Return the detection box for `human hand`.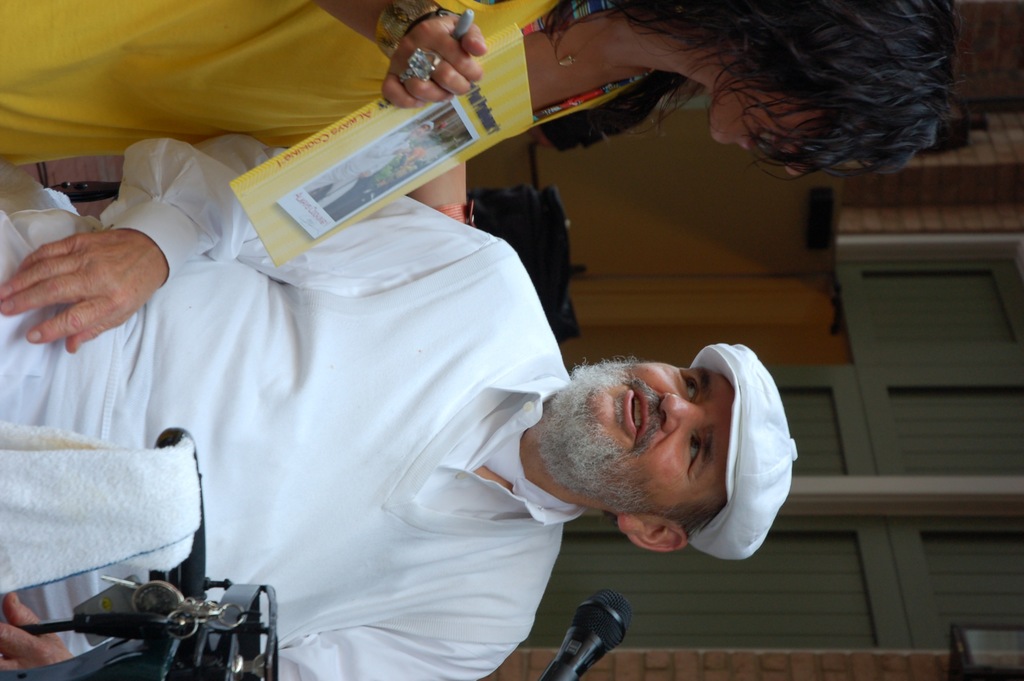
region(0, 593, 77, 671).
